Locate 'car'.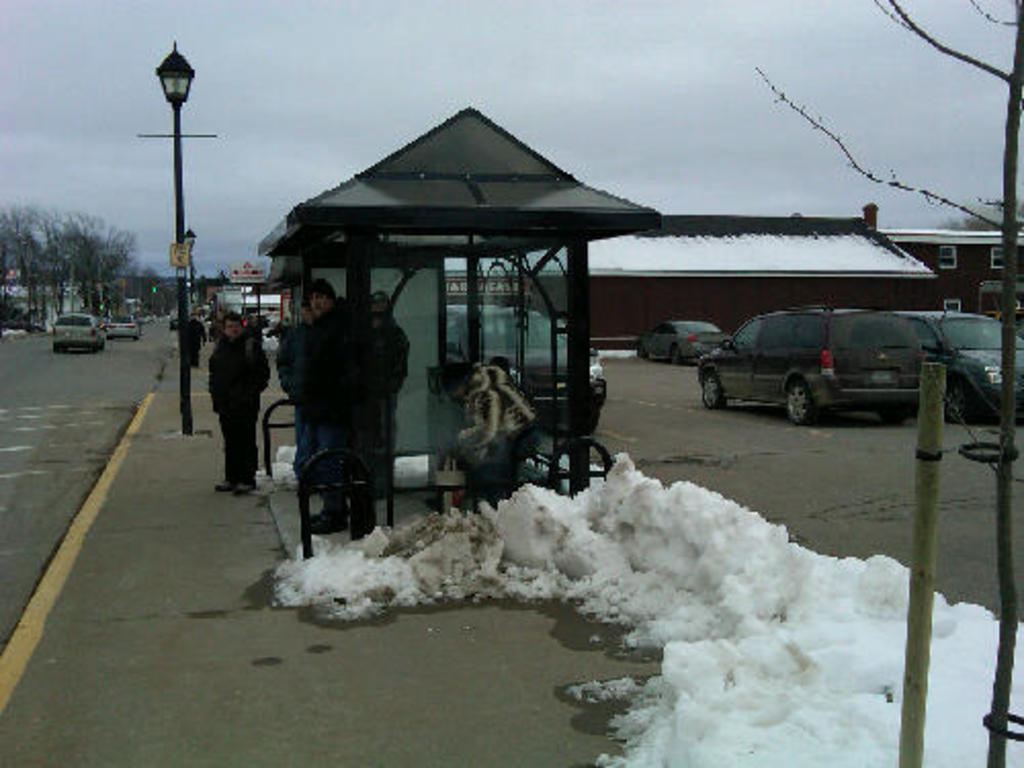
Bounding box: 633:319:735:371.
